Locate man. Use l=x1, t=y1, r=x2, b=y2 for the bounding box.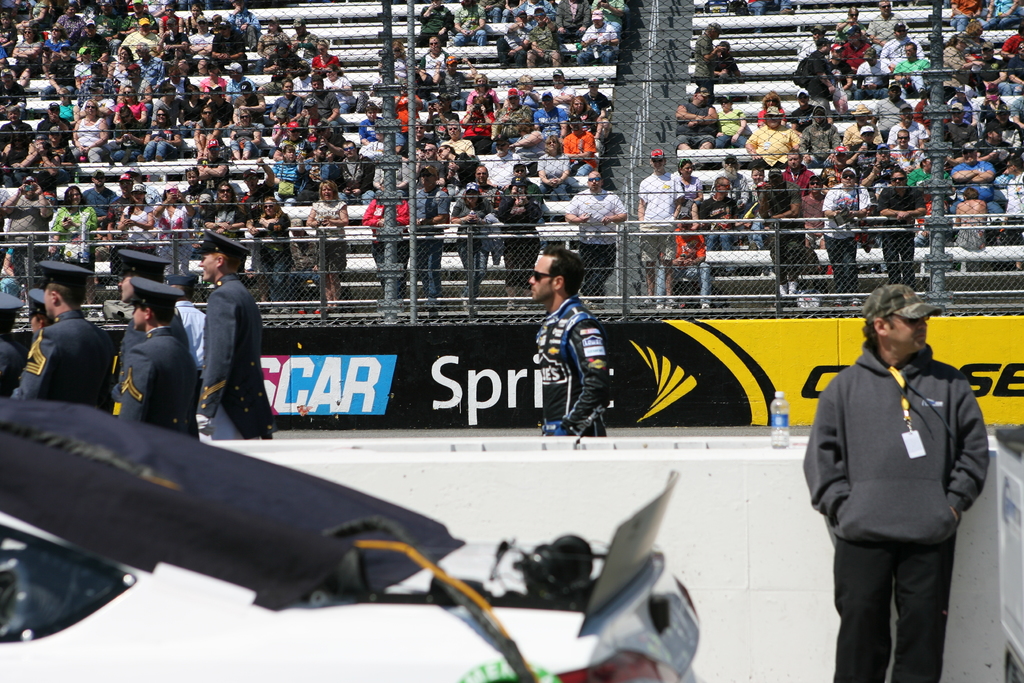
l=889, t=104, r=927, b=151.
